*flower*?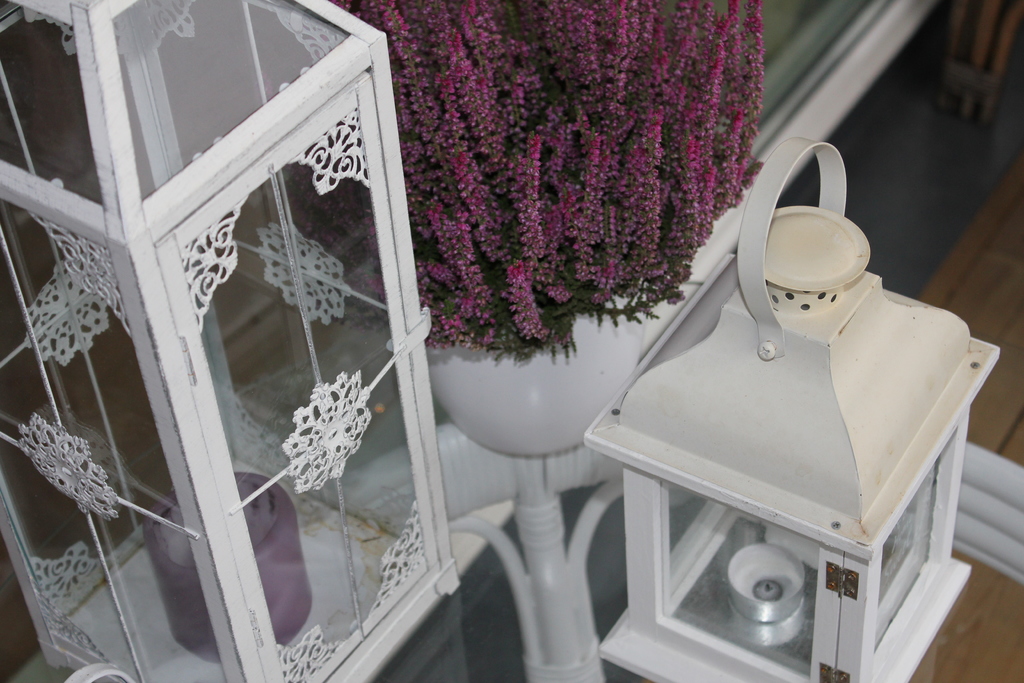
select_region(257, 213, 354, 328)
